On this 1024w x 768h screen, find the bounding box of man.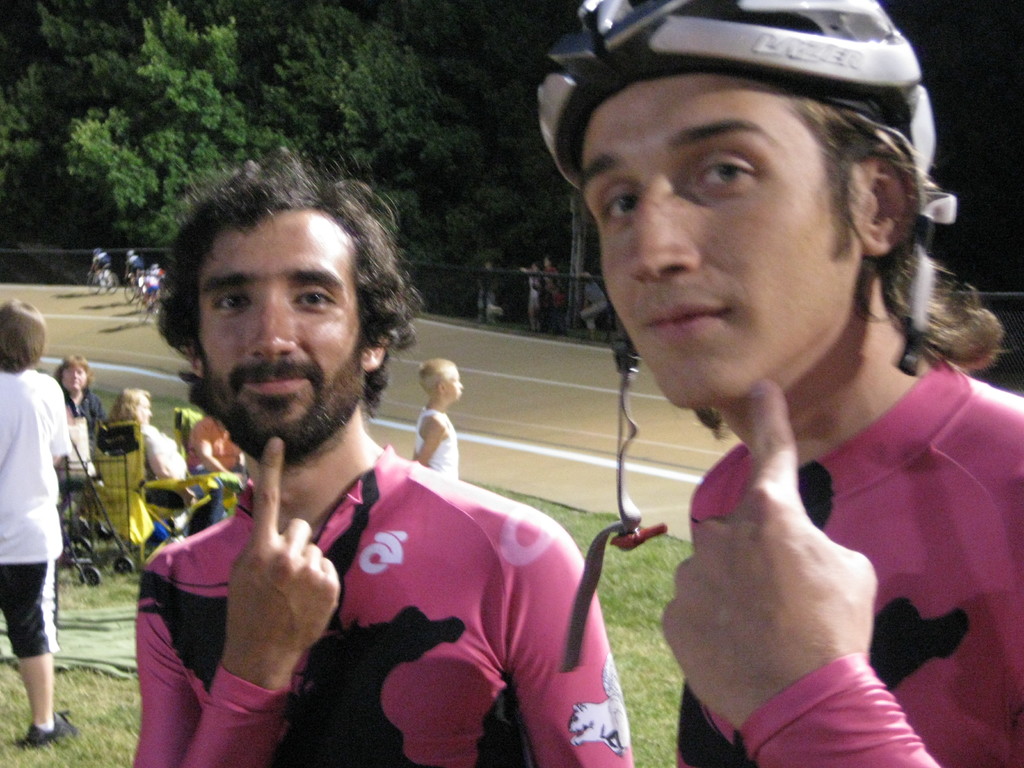
Bounding box: [x1=534, y1=0, x2=1023, y2=767].
